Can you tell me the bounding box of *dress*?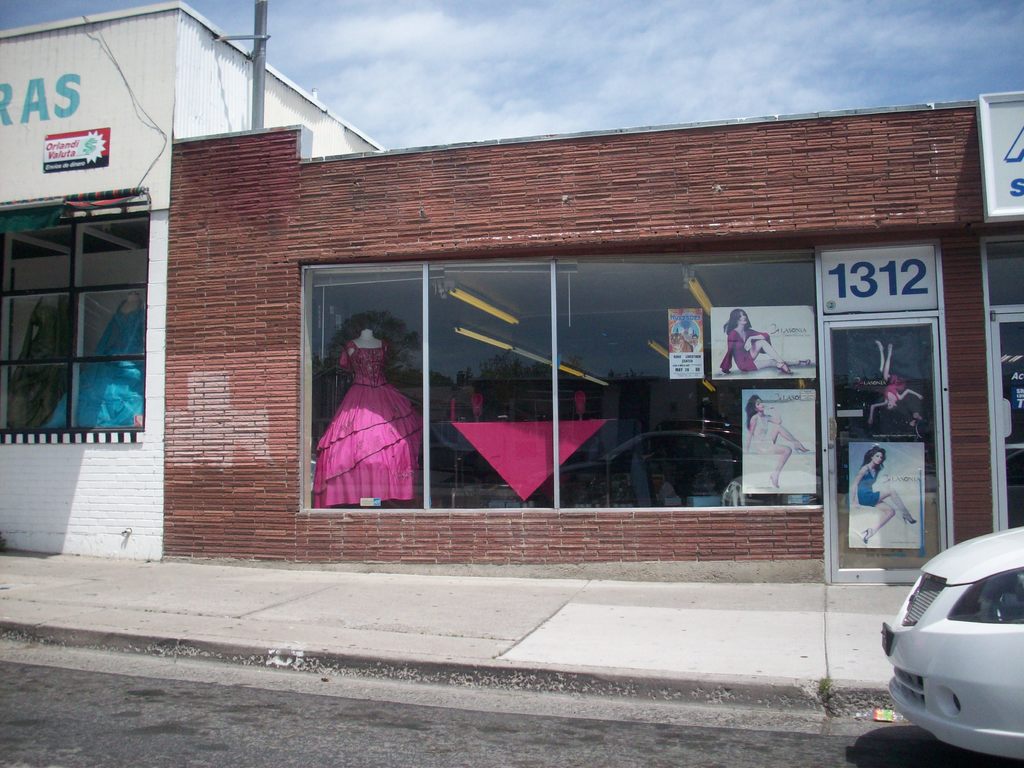
left=749, top=415, right=775, bottom=454.
